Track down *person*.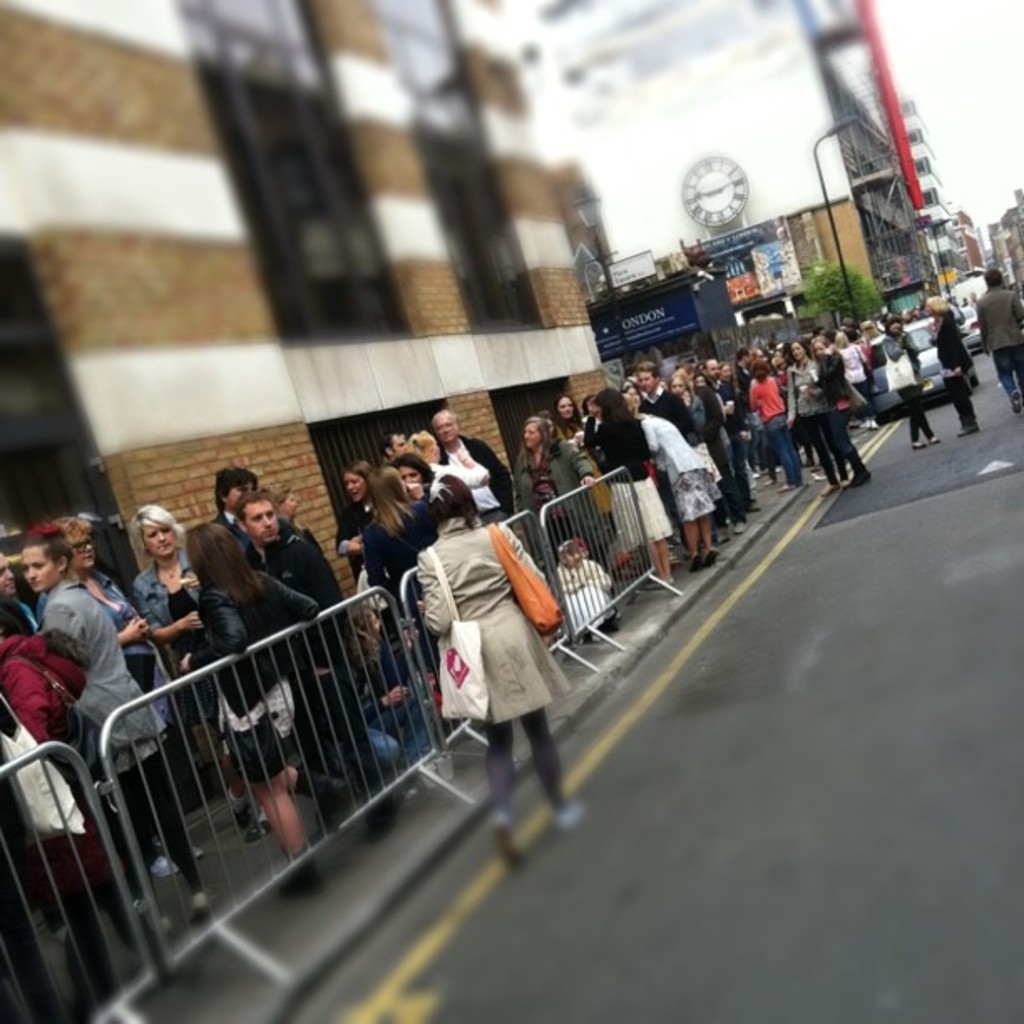
Tracked to bbox=[989, 276, 1022, 402].
